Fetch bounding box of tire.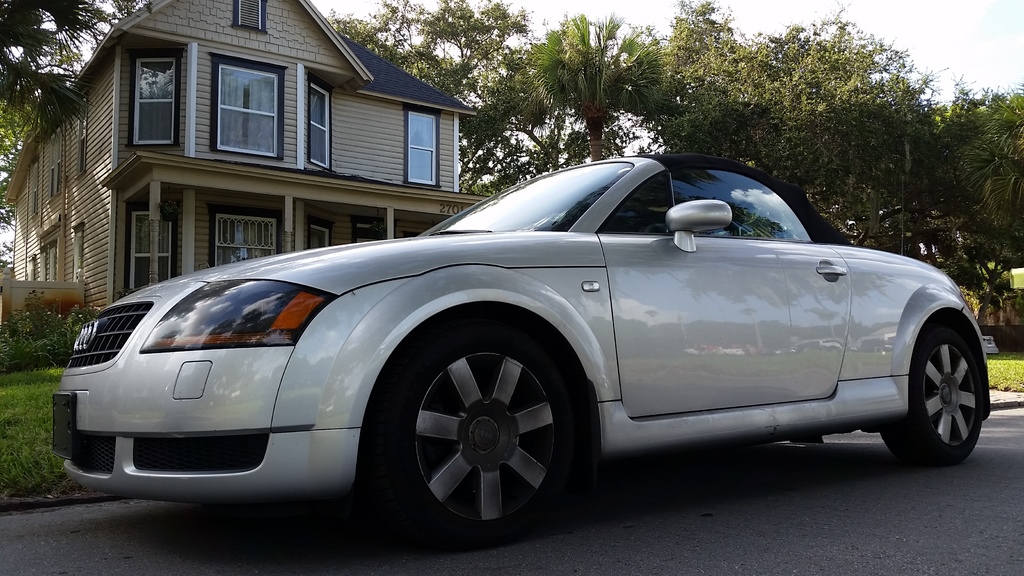
Bbox: box(991, 333, 1023, 351).
